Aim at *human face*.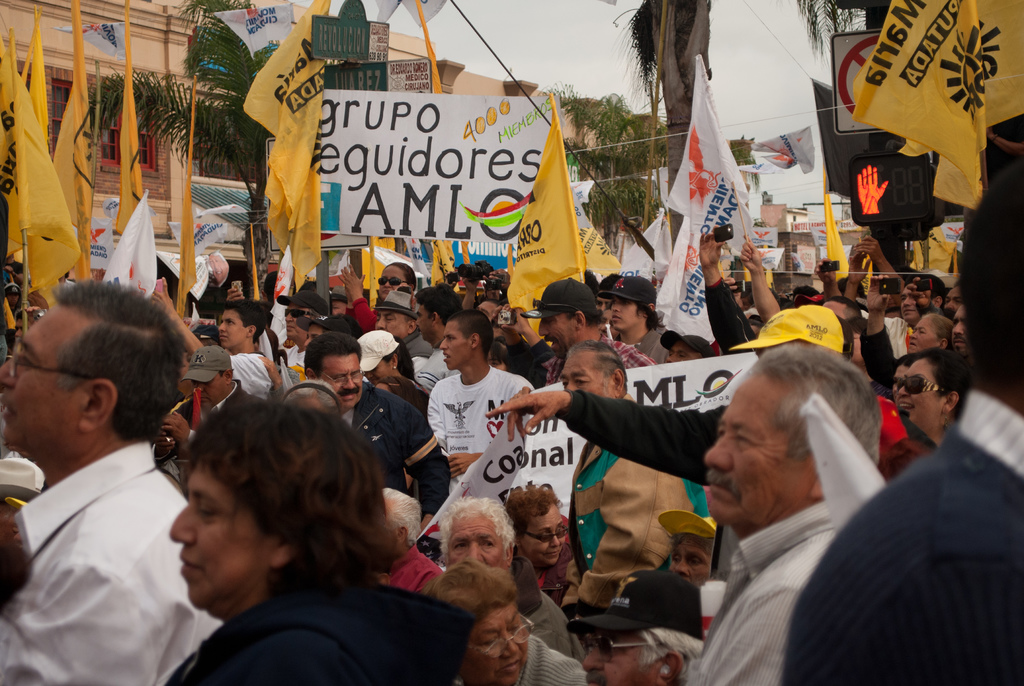
Aimed at region(416, 300, 430, 337).
